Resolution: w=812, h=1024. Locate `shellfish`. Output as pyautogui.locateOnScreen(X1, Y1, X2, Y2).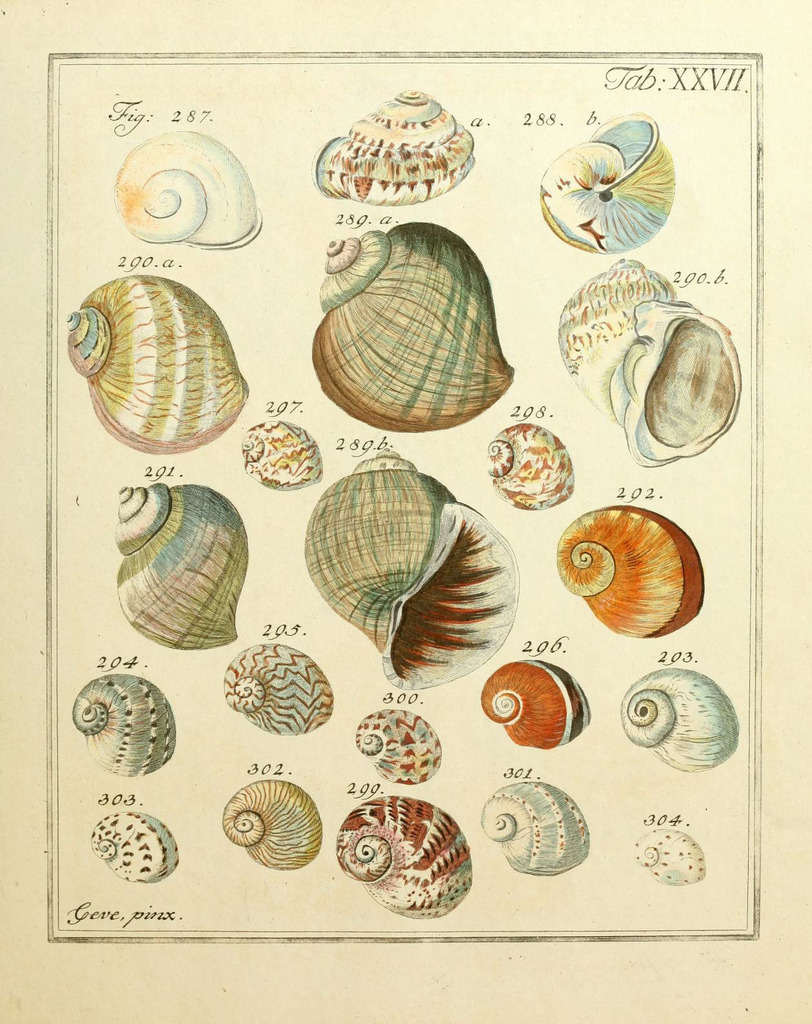
pyautogui.locateOnScreen(338, 797, 474, 920).
